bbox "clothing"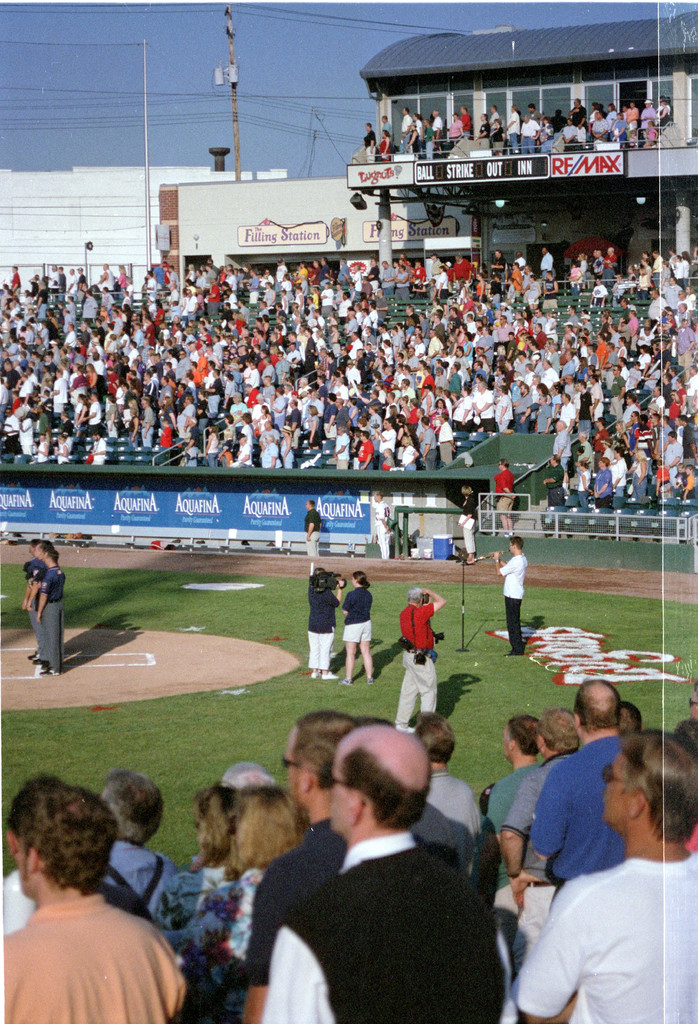
303:583:340:672
